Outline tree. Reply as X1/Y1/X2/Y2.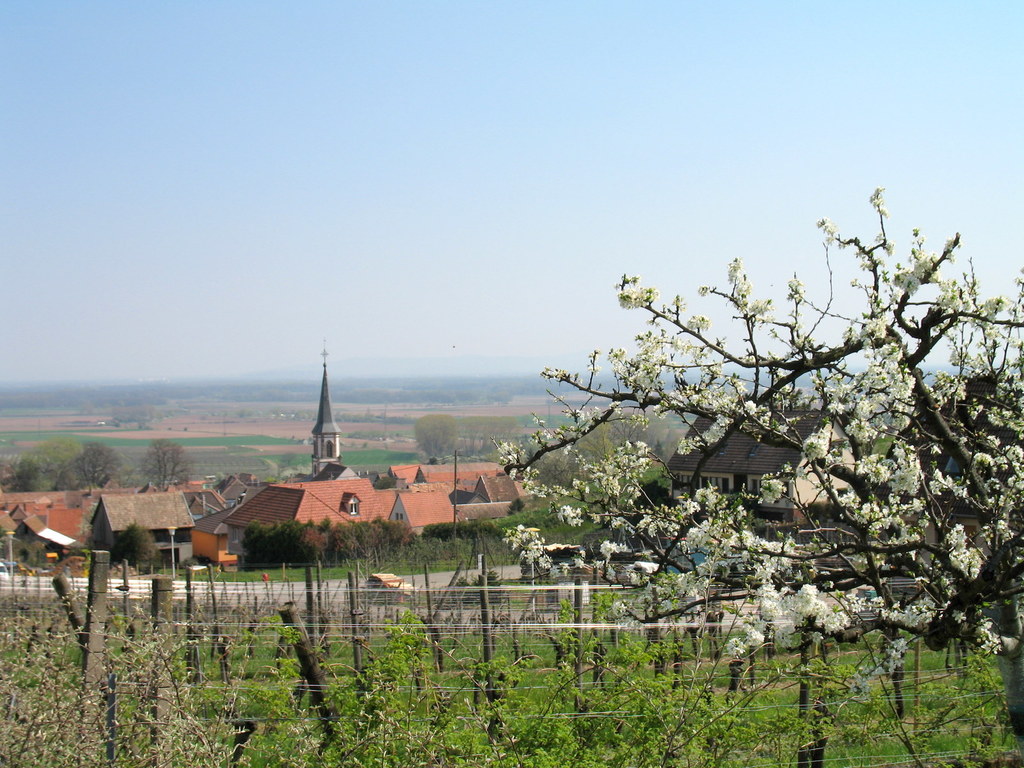
374/504/406/547.
